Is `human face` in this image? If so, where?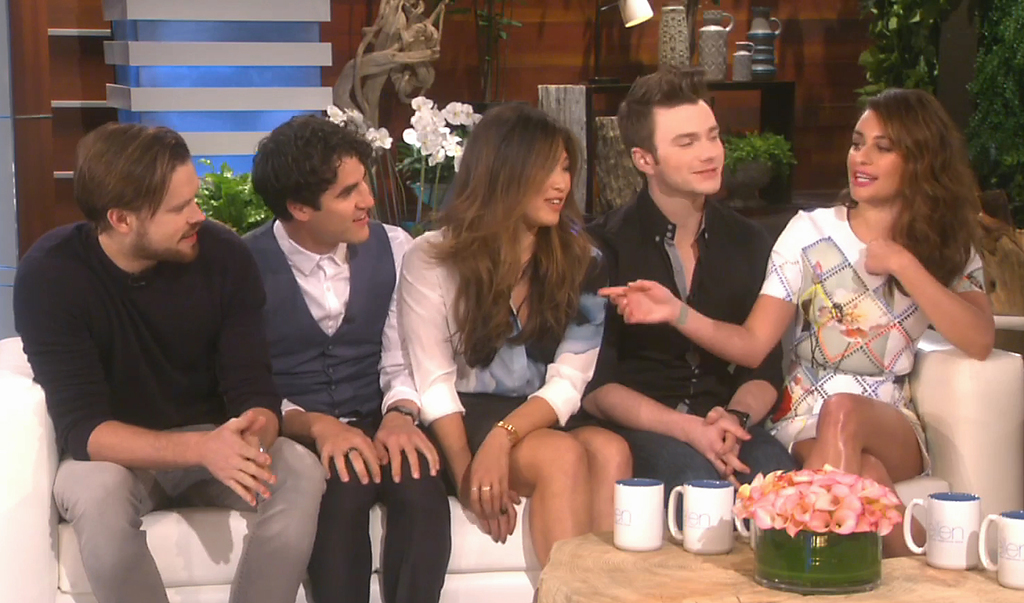
Yes, at 519,140,571,229.
